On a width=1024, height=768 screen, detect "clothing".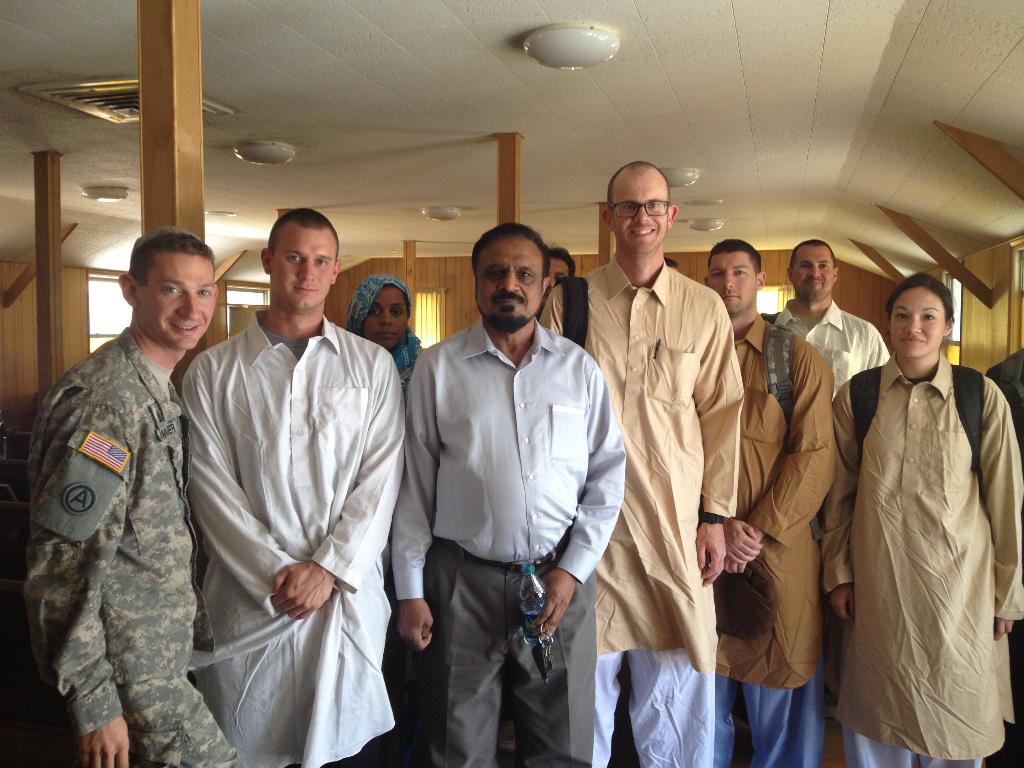
(759,291,894,385).
